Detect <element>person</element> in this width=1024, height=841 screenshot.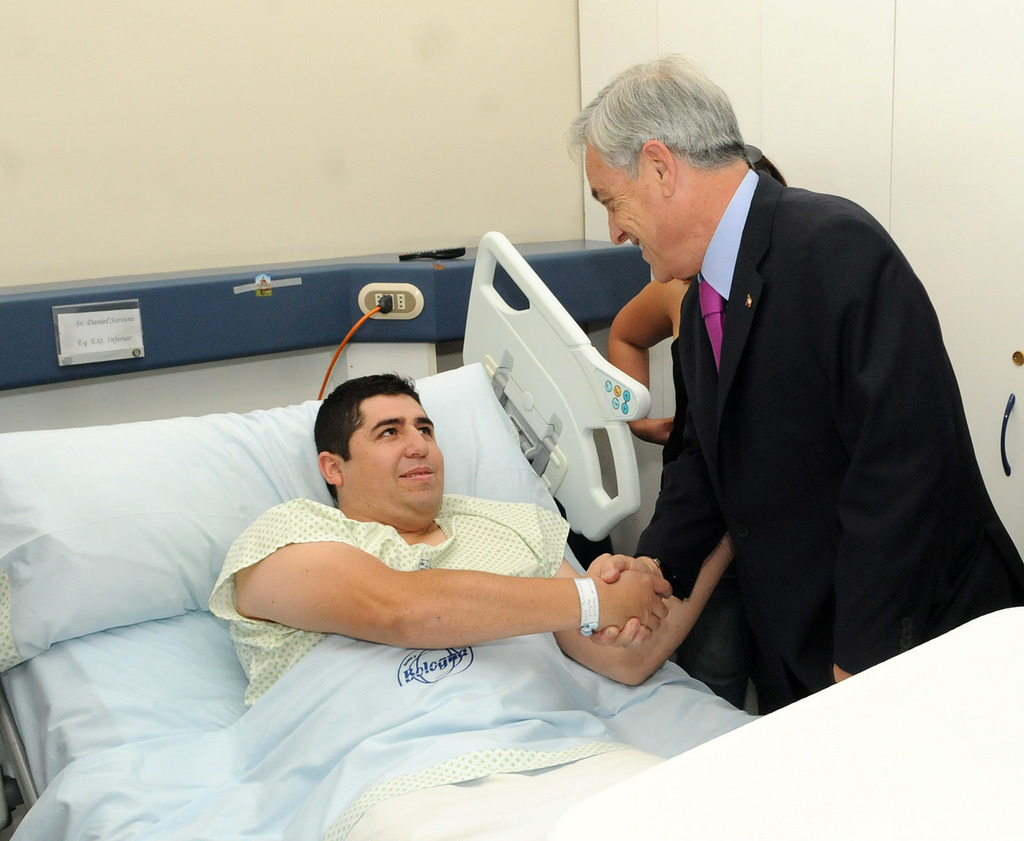
Detection: {"x1": 209, "y1": 369, "x2": 740, "y2": 840}.
